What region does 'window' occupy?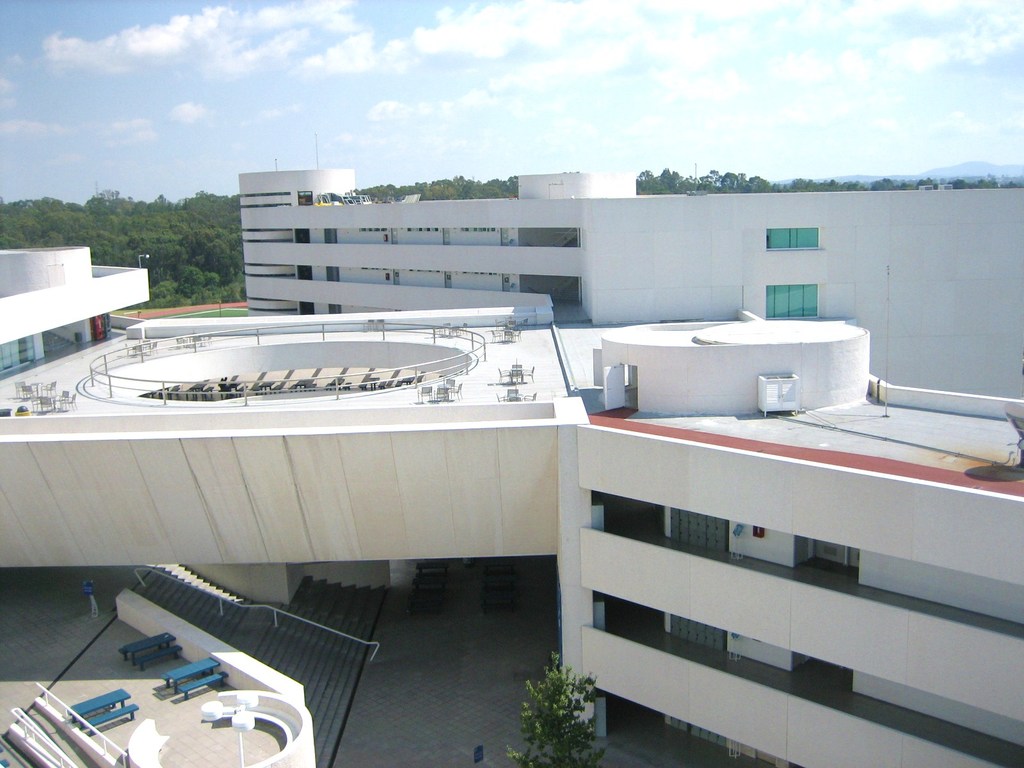
Rect(764, 284, 816, 317).
